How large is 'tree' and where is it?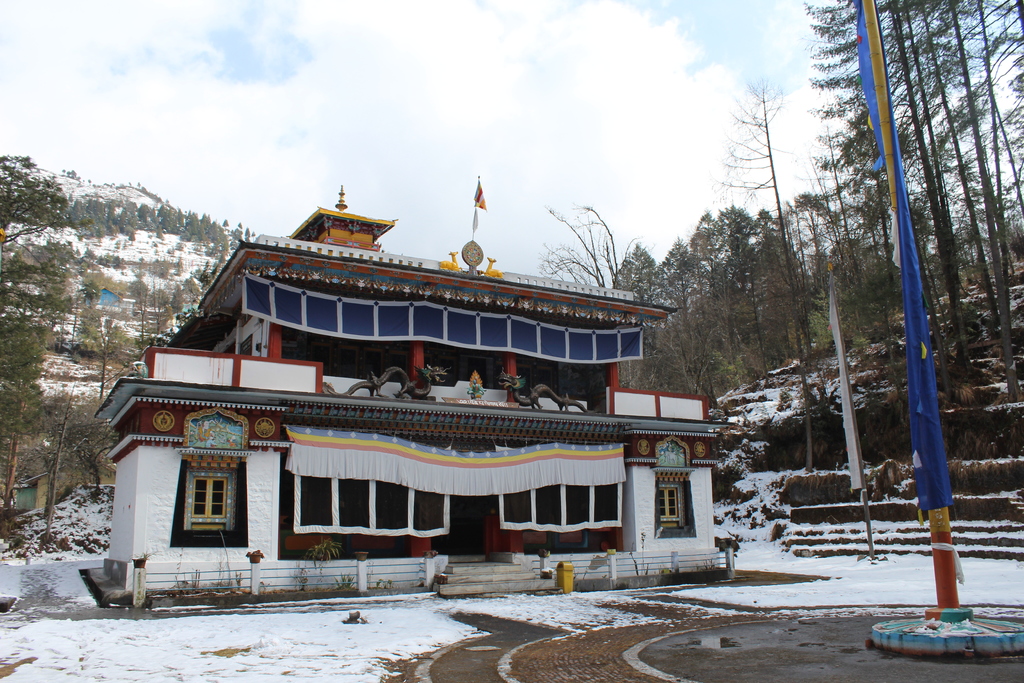
Bounding box: l=15, t=391, r=70, b=504.
